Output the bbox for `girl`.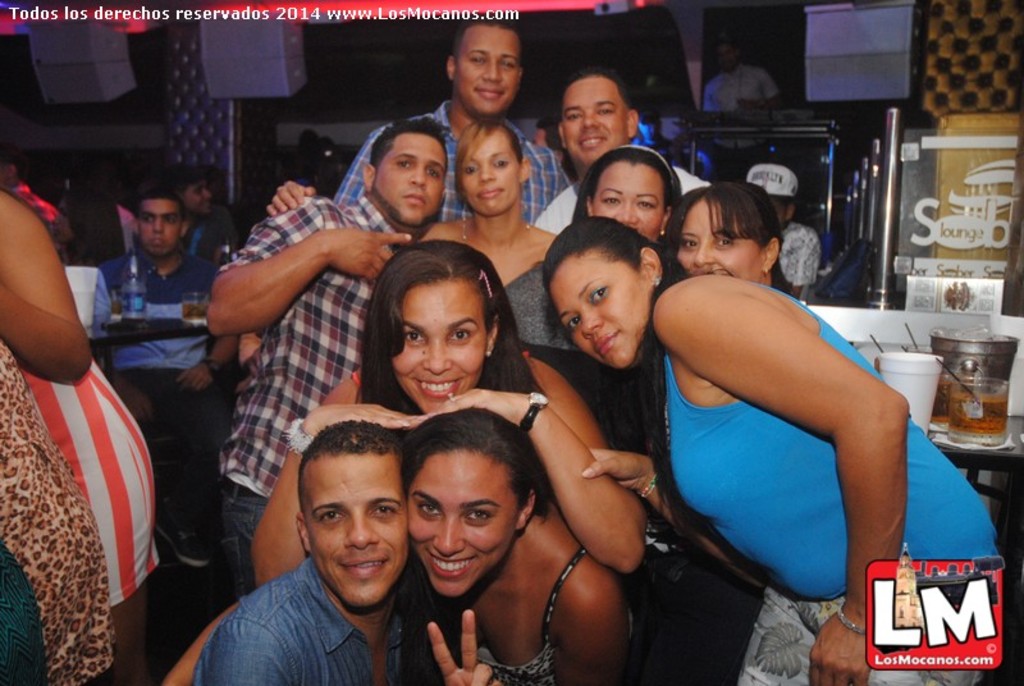
660 188 780 283.
